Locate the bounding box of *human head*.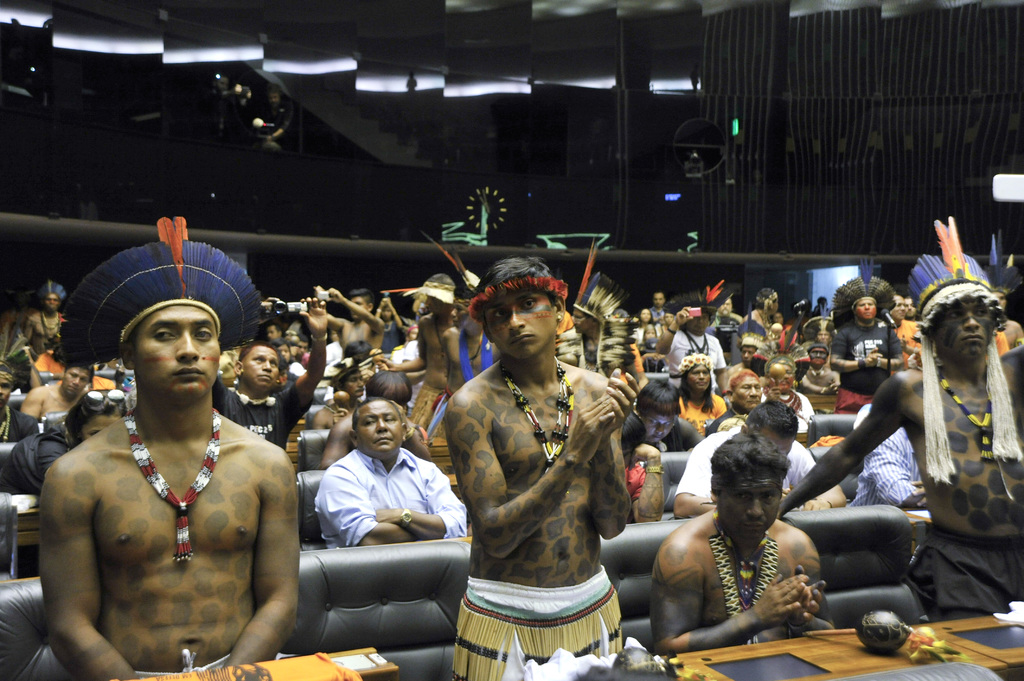
Bounding box: [x1=708, y1=435, x2=789, y2=543].
